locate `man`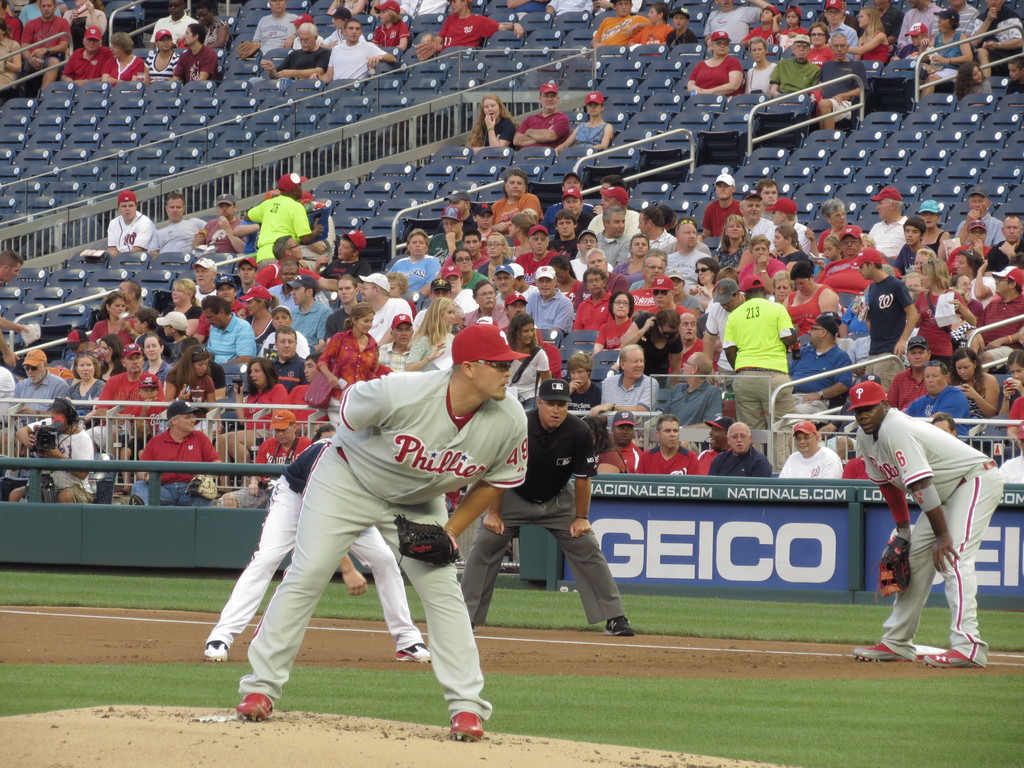
(197, 271, 254, 343)
